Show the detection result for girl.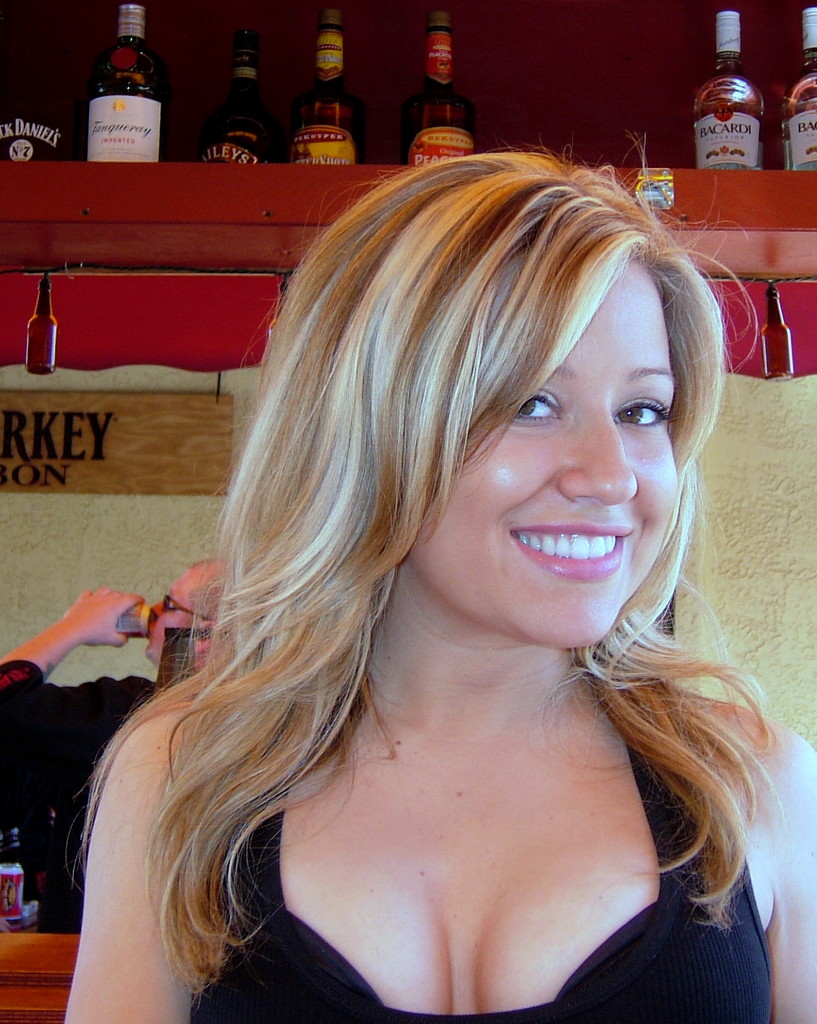
rect(61, 155, 816, 1023).
